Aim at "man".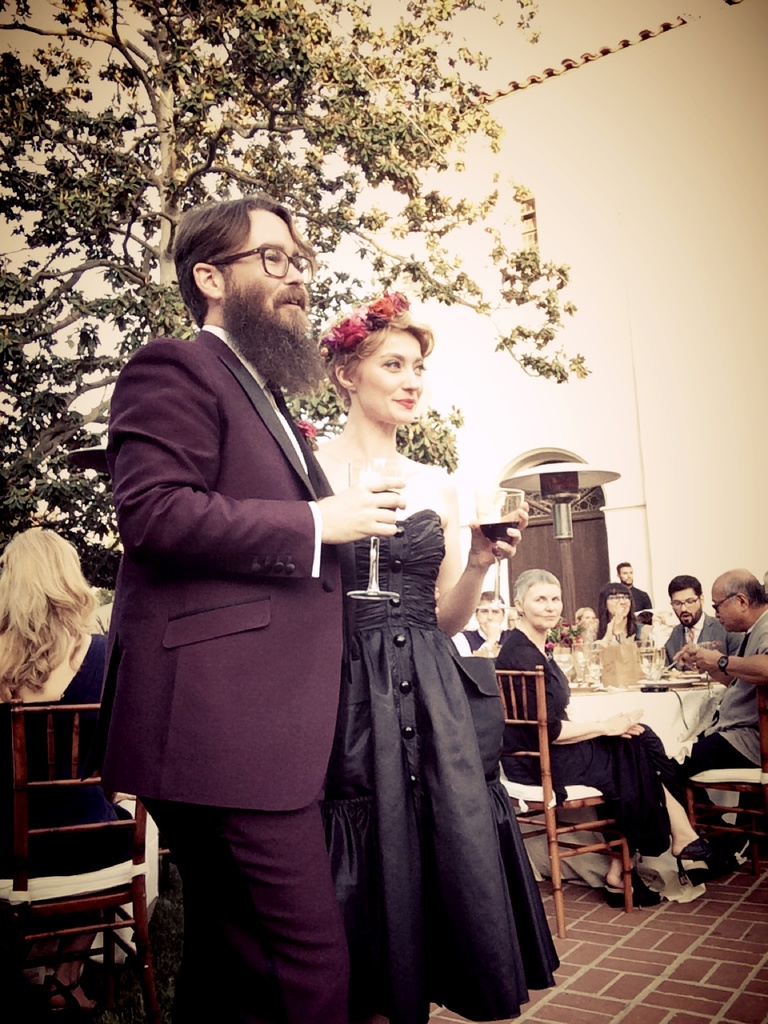
Aimed at 669/569/767/887.
